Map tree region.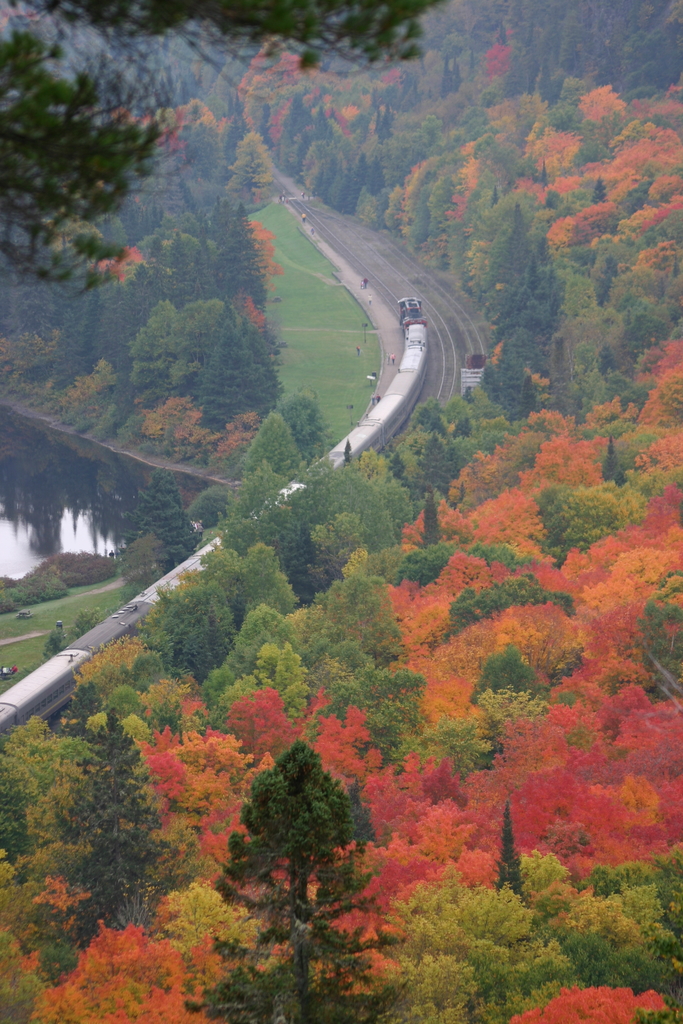
Mapped to {"x1": 147, "y1": 483, "x2": 201, "y2": 569}.
